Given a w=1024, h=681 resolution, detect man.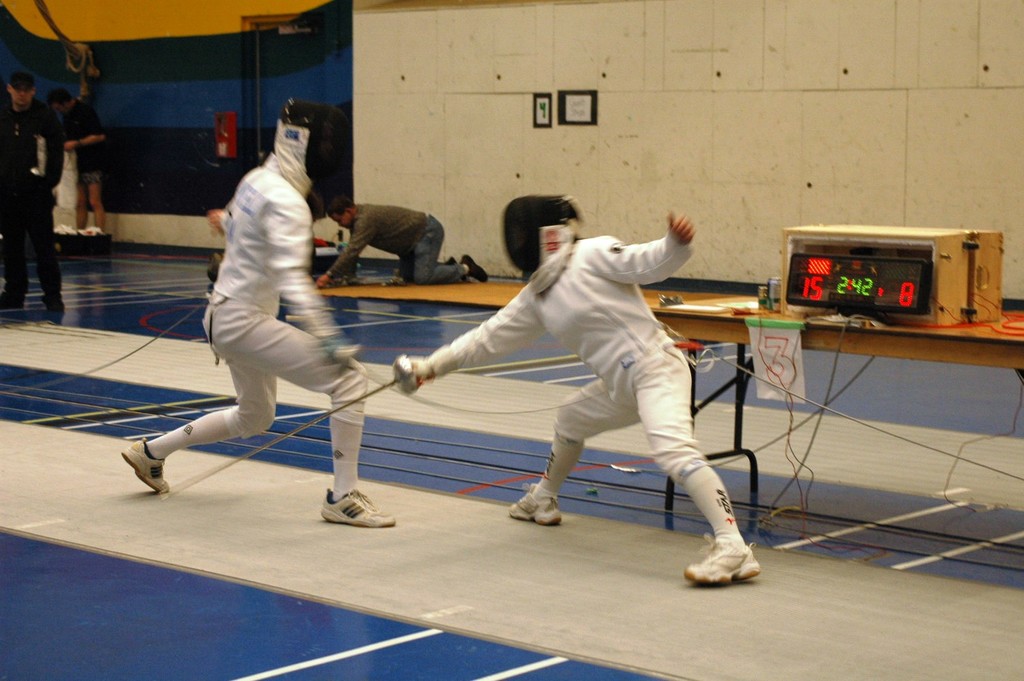
{"left": 0, "top": 68, "right": 67, "bottom": 324}.
